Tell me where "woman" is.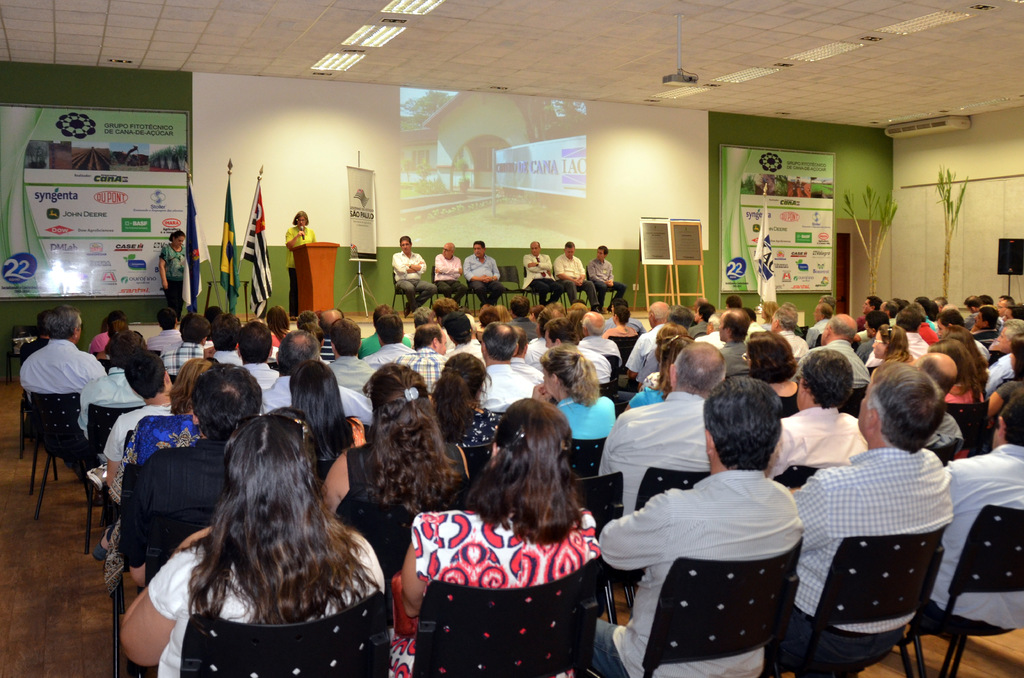
"woman" is at [90, 355, 212, 597].
